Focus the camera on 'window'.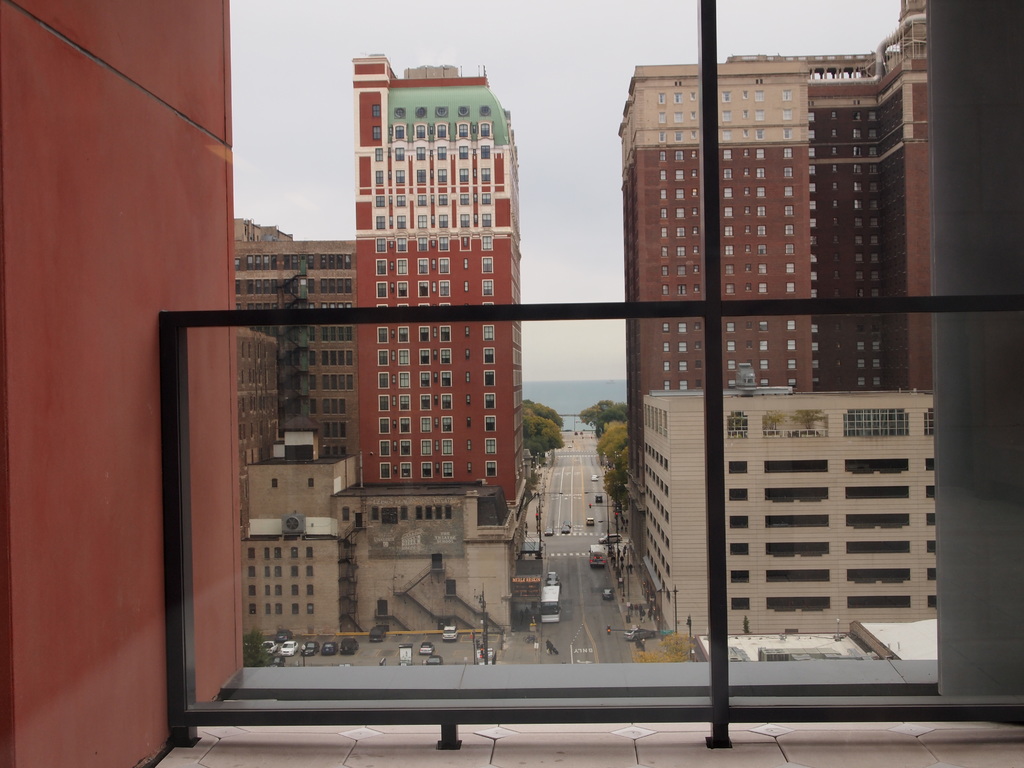
Focus region: BBox(442, 437, 454, 456).
